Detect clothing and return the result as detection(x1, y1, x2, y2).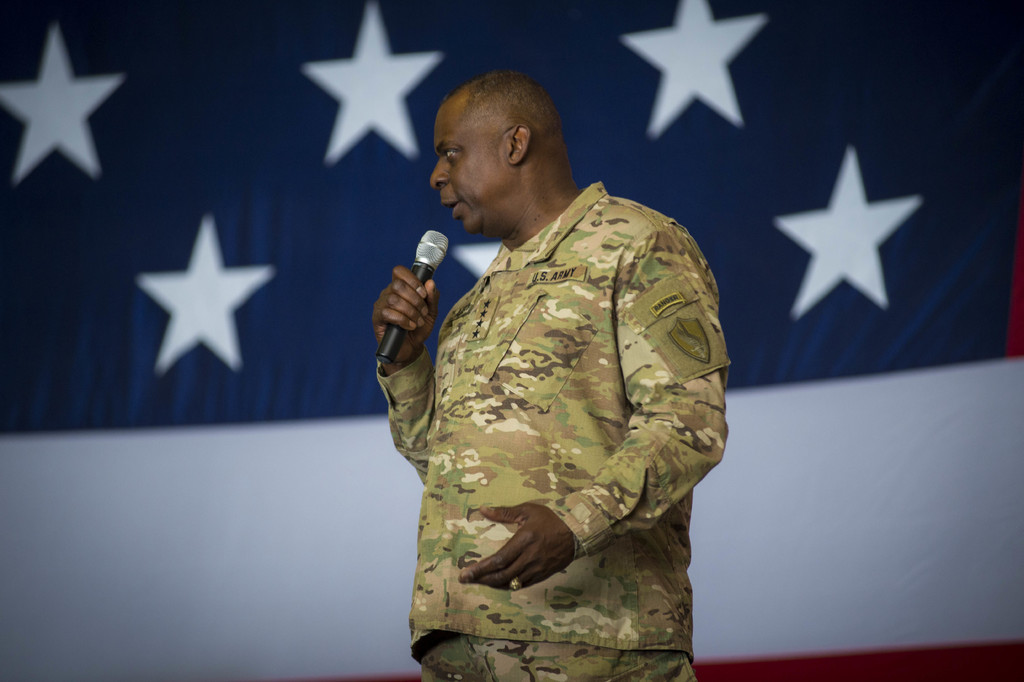
detection(377, 184, 752, 681).
